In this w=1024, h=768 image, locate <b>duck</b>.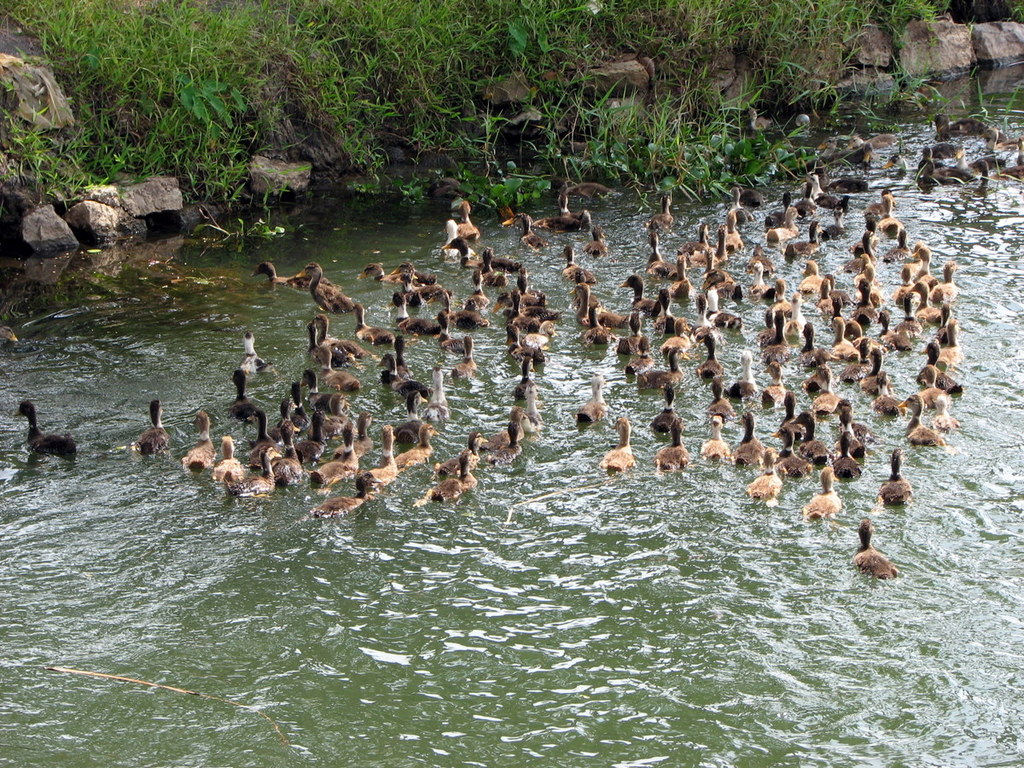
Bounding box: [left=587, top=225, right=615, bottom=264].
